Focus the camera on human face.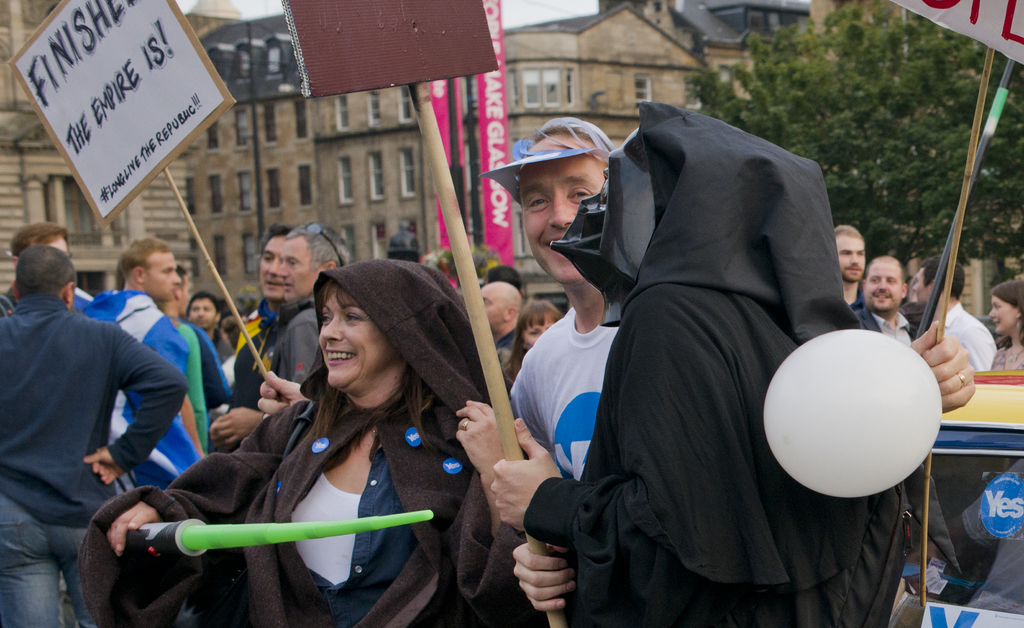
Focus region: crop(518, 313, 552, 354).
